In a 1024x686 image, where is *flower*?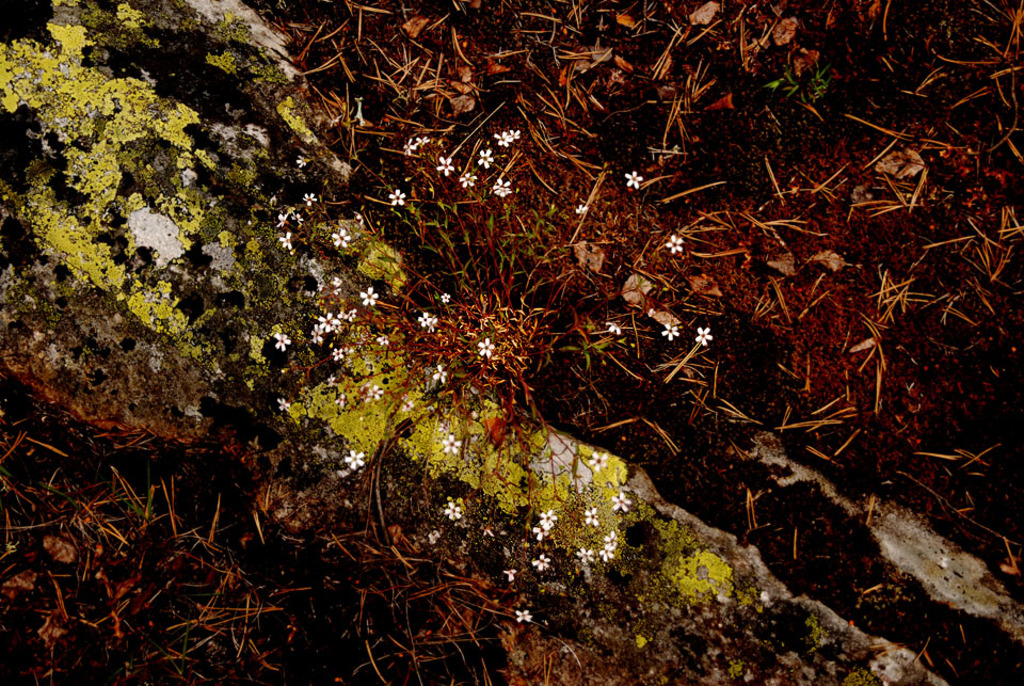
[534,525,550,540].
